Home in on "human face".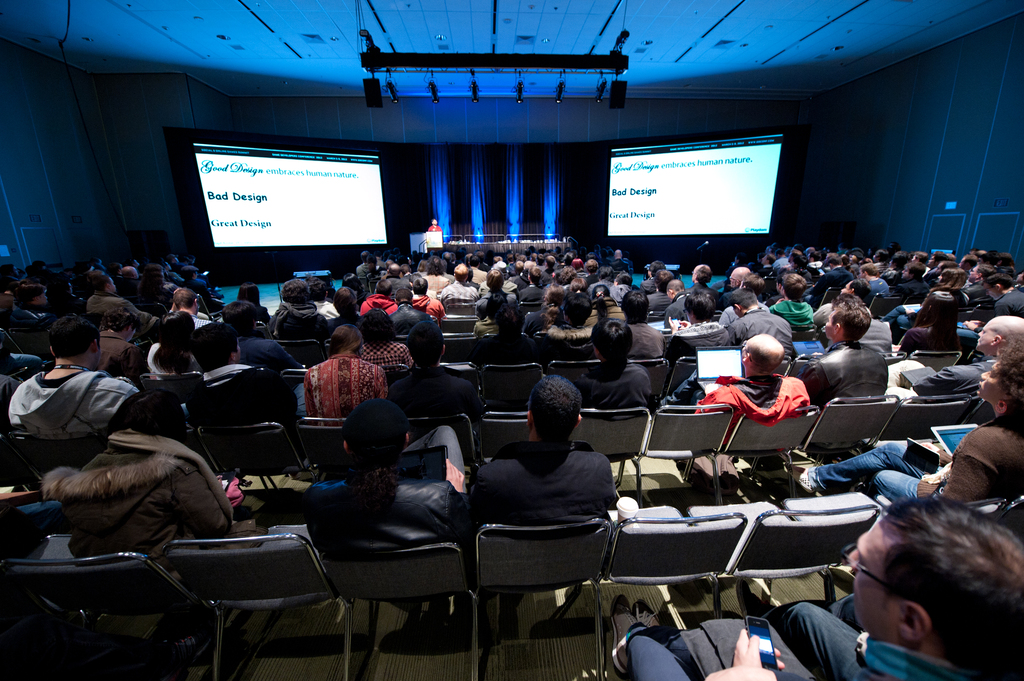
Homed in at locate(976, 364, 1002, 402).
